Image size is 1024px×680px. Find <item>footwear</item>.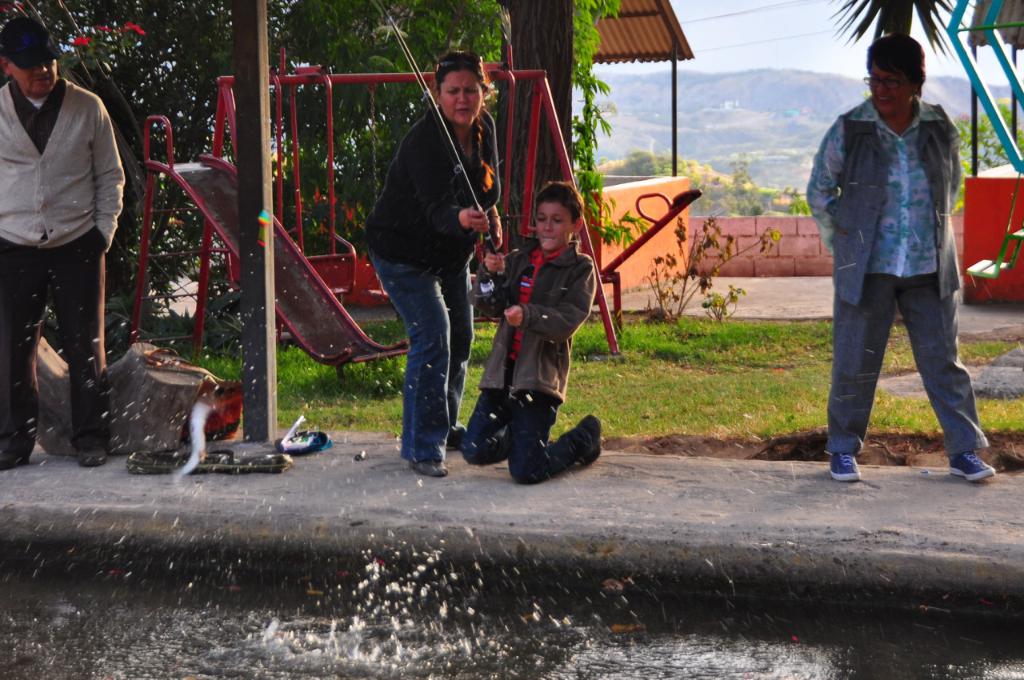
bbox=[443, 425, 474, 449].
